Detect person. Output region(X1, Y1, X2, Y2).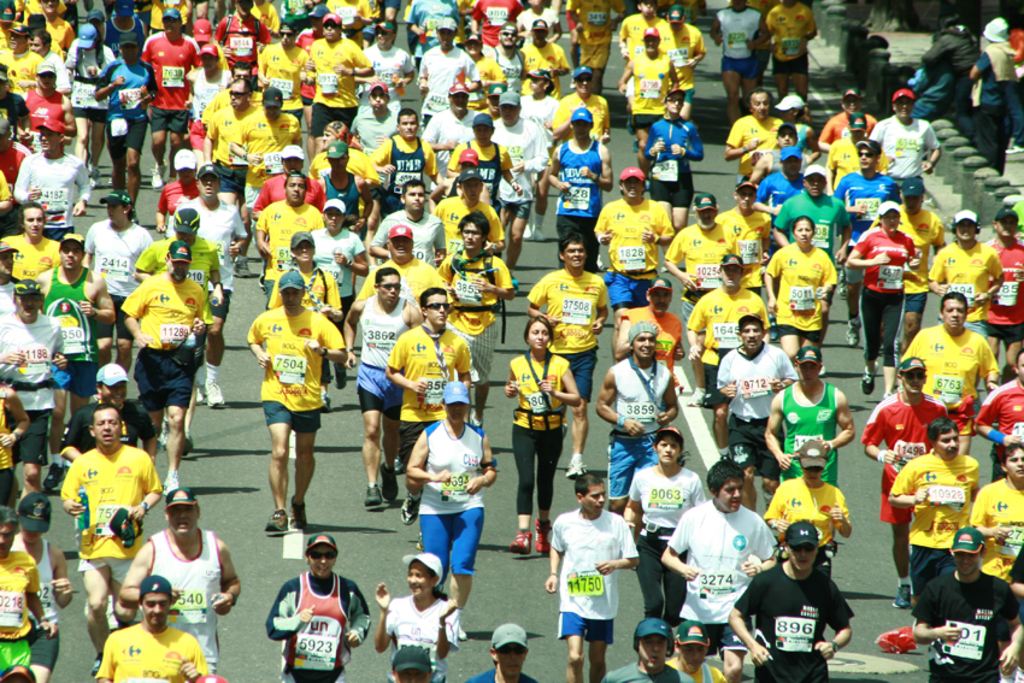
region(114, 483, 247, 670).
